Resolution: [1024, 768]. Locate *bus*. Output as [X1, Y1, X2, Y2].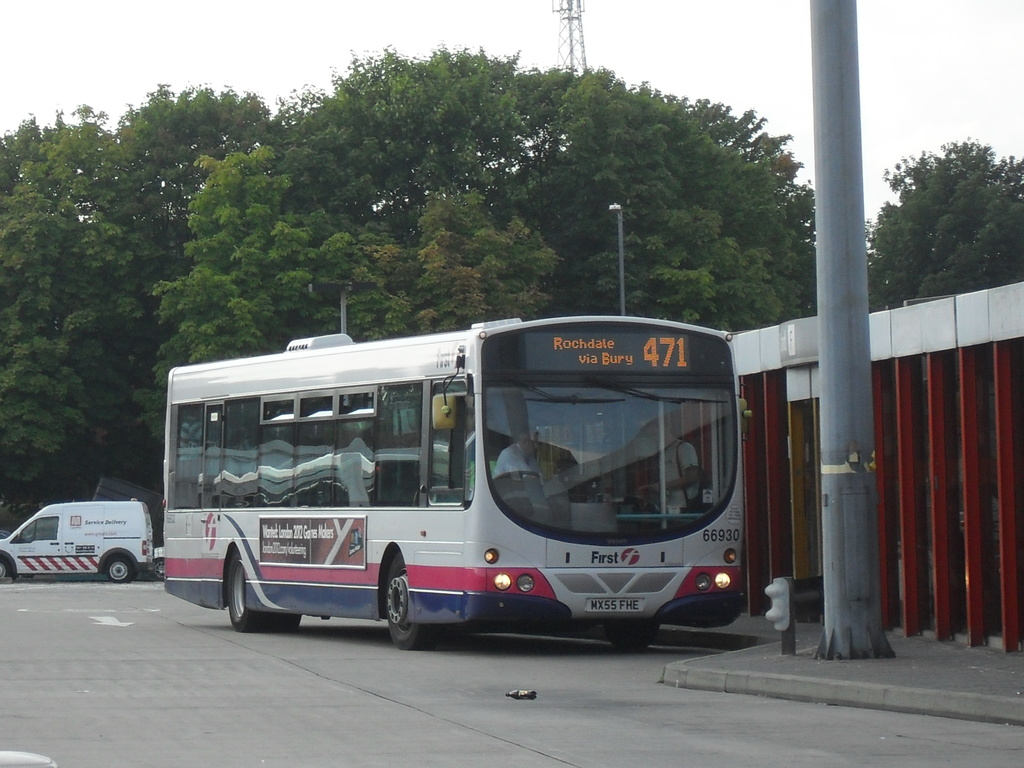
[161, 319, 749, 652].
